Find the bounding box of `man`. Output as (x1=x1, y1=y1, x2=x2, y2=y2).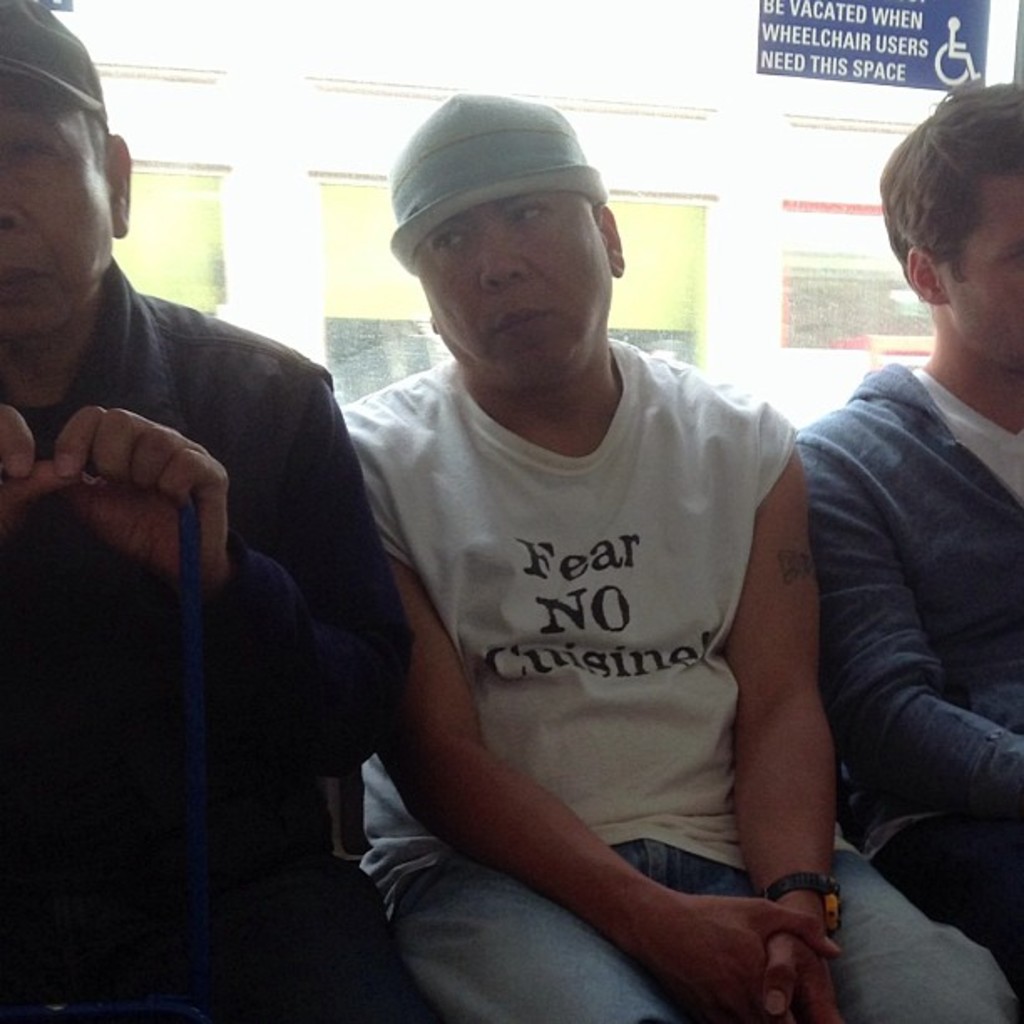
(x1=0, y1=0, x2=413, y2=1022).
